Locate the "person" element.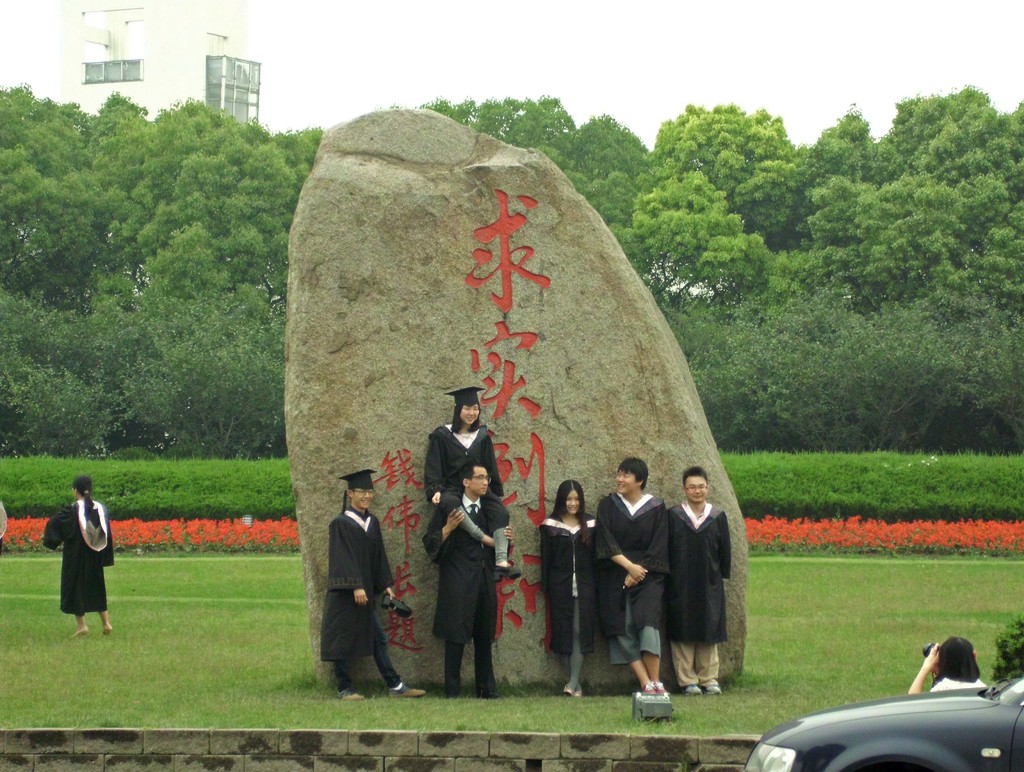
Element bbox: pyautogui.locateOnScreen(909, 636, 991, 694).
